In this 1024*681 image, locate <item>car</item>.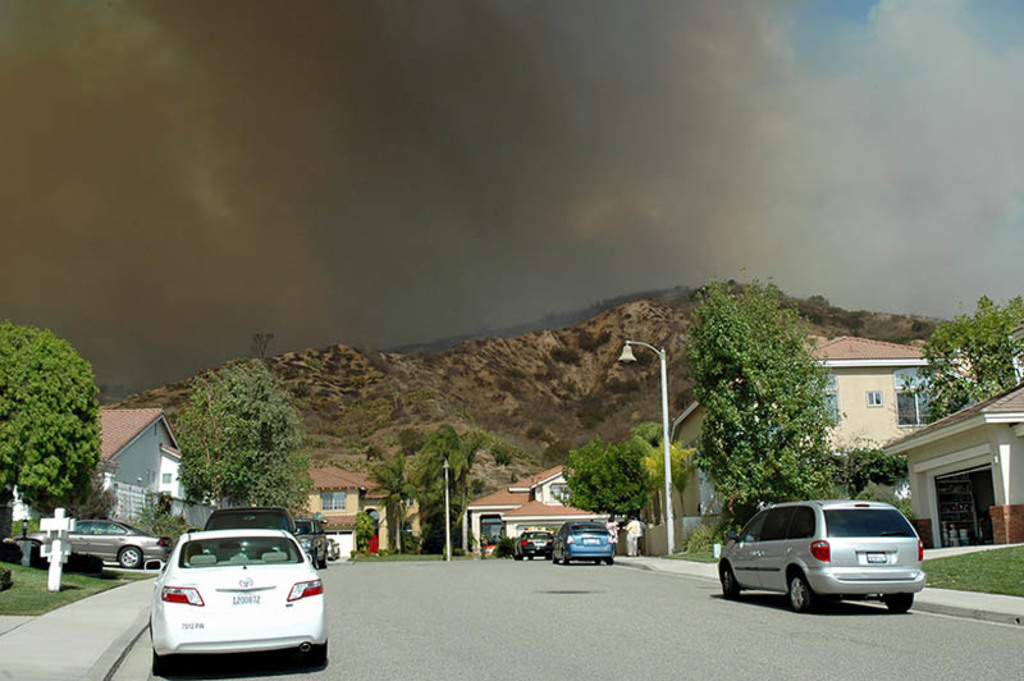
Bounding box: [146, 529, 330, 668].
